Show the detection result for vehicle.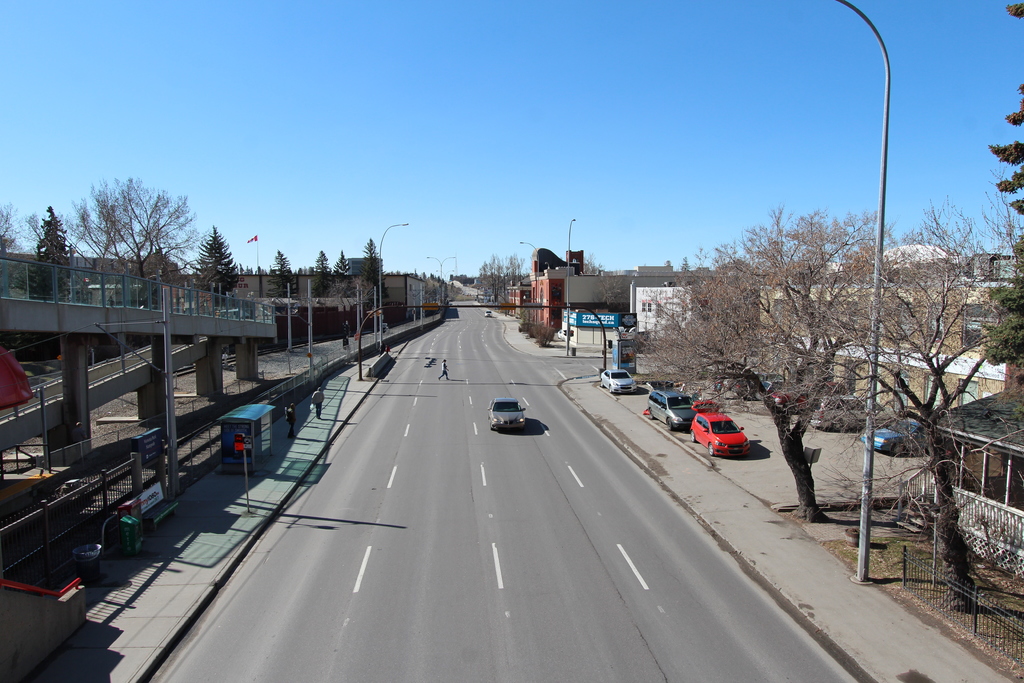
(left=682, top=399, right=740, bottom=461).
